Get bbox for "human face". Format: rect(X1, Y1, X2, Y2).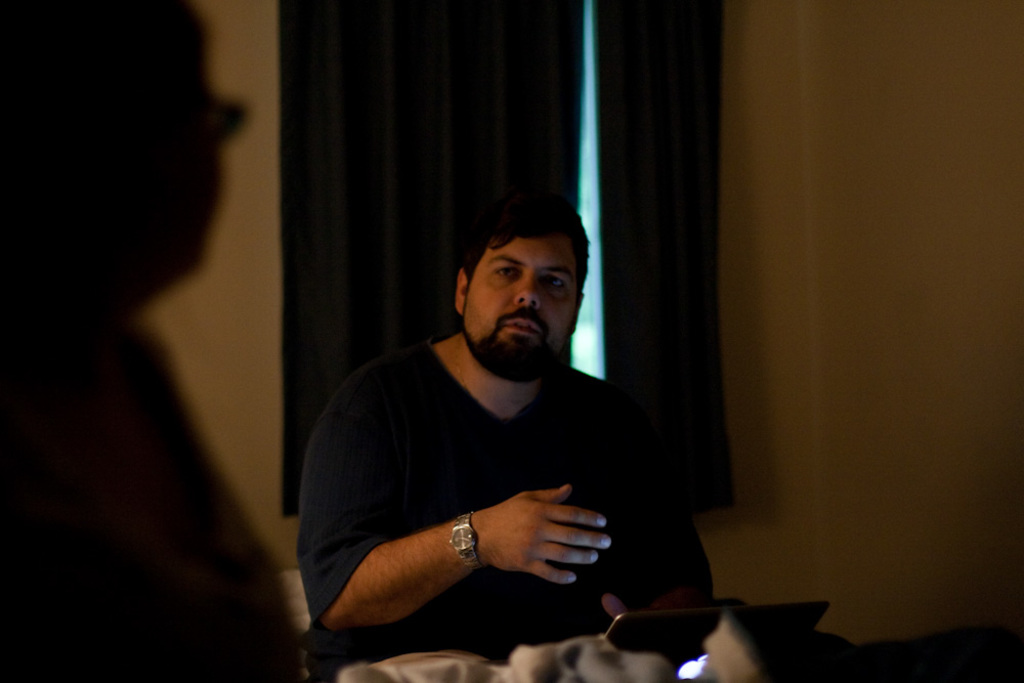
rect(466, 234, 582, 381).
